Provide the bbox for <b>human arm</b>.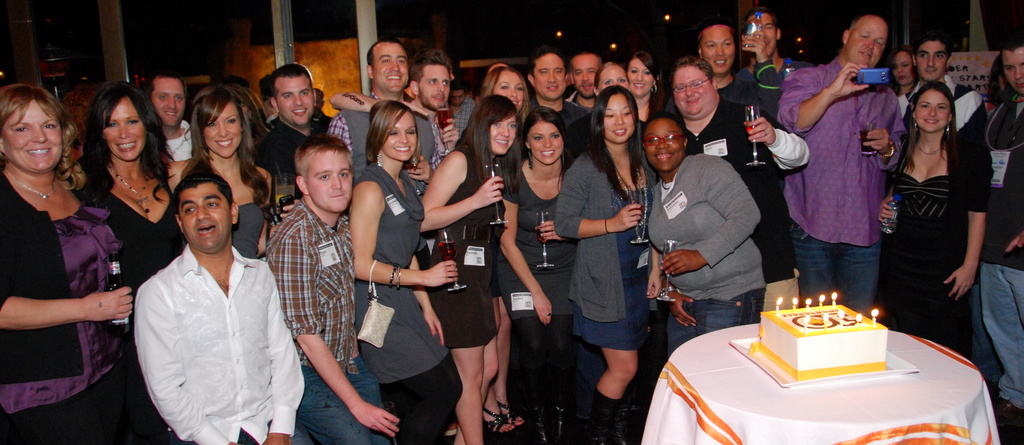
776/62/868/133.
